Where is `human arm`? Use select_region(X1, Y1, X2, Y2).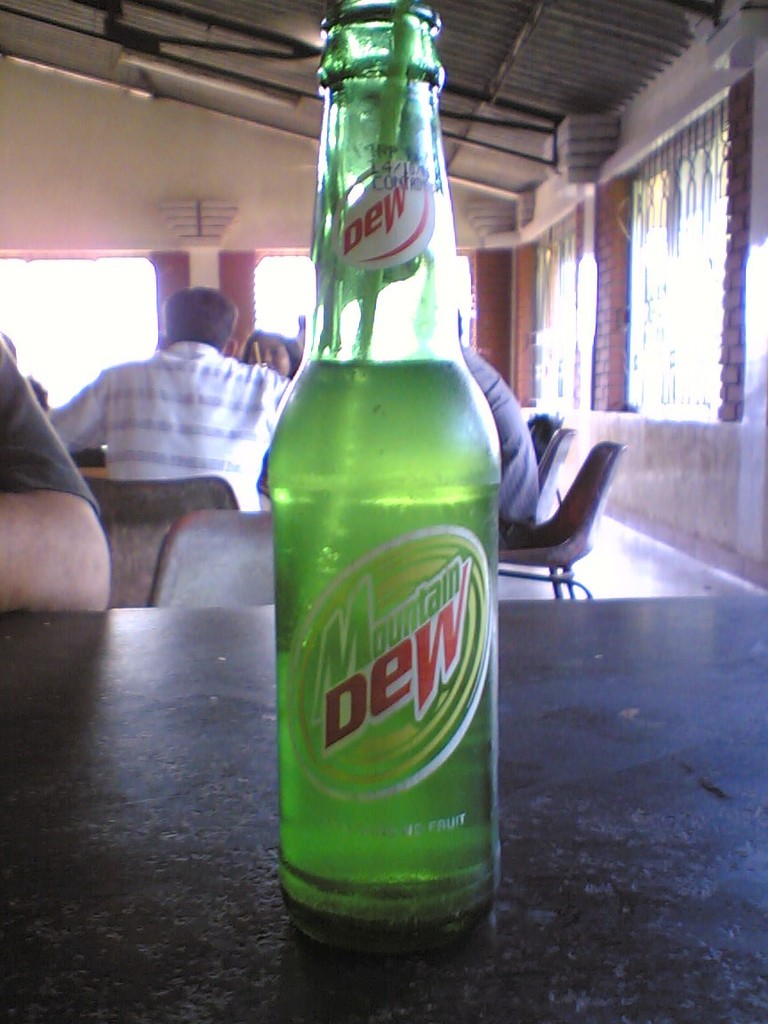
select_region(41, 366, 108, 469).
